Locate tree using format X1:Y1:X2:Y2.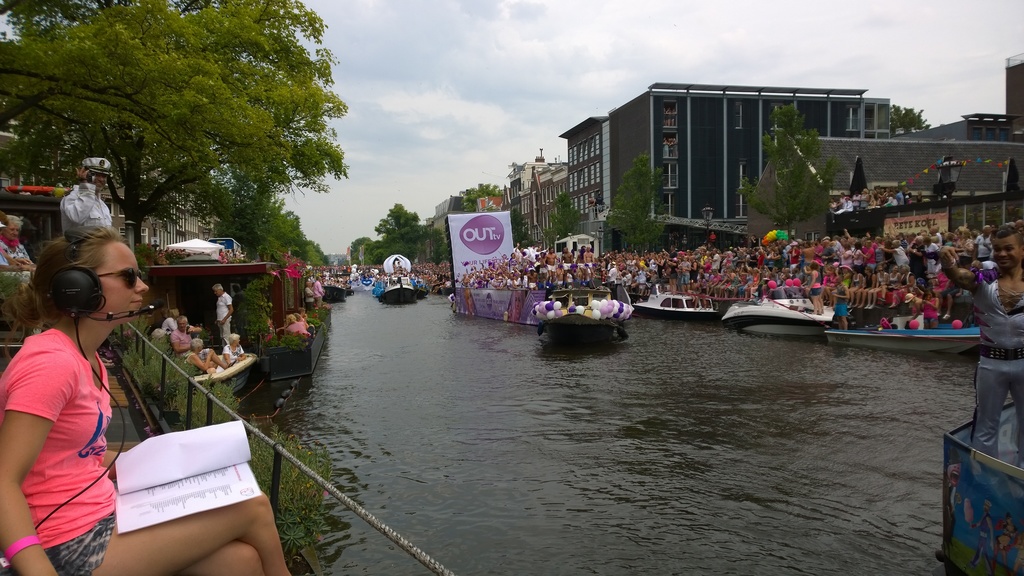
459:182:499:214.
